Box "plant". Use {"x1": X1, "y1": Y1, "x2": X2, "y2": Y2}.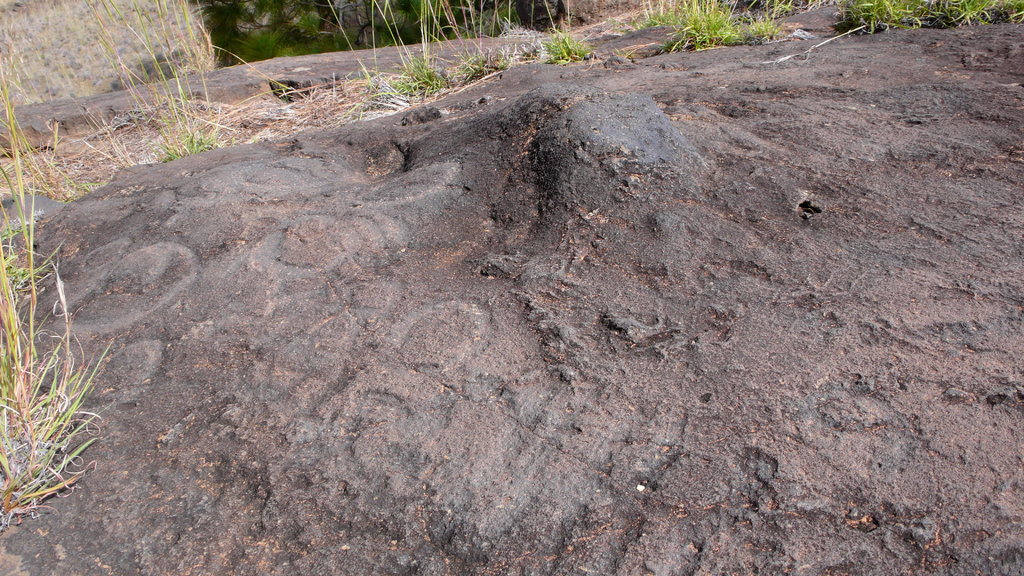
{"x1": 630, "y1": 0, "x2": 680, "y2": 32}.
